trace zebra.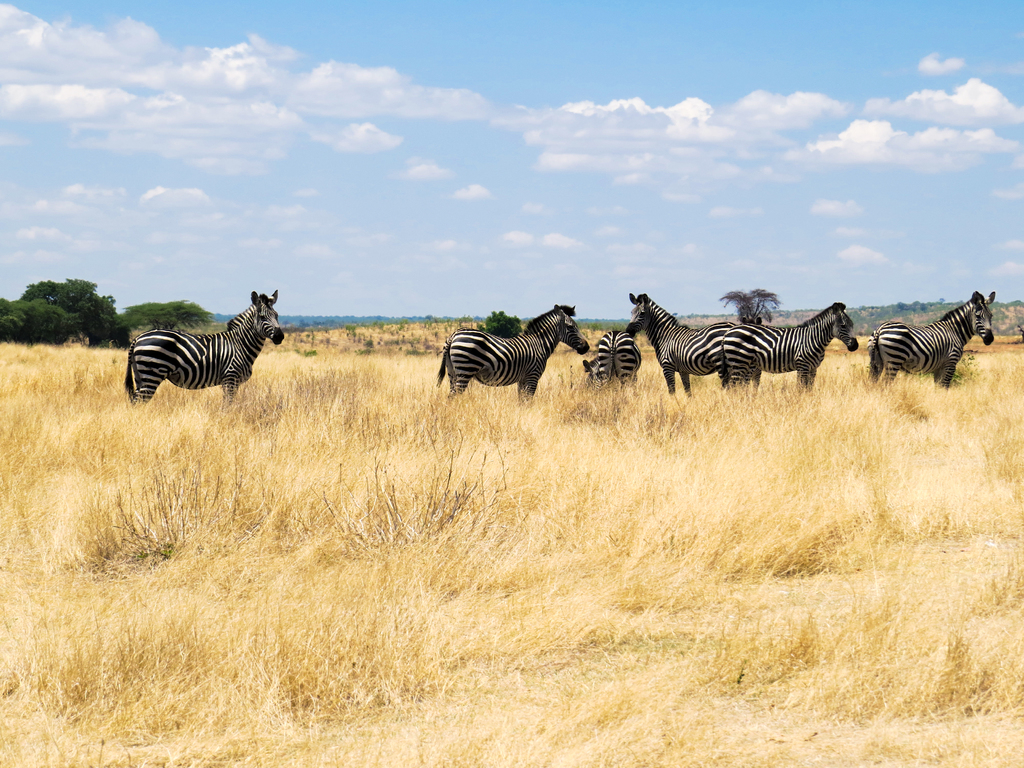
Traced to x1=433 y1=301 x2=591 y2=399.
